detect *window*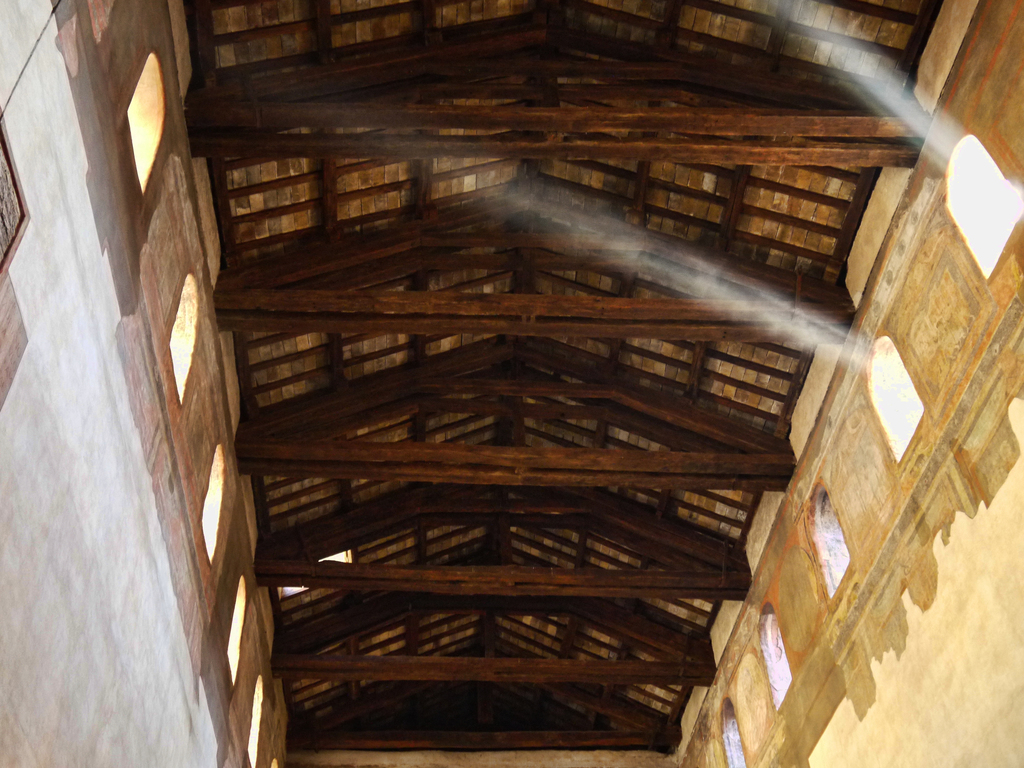
[244, 676, 266, 767]
